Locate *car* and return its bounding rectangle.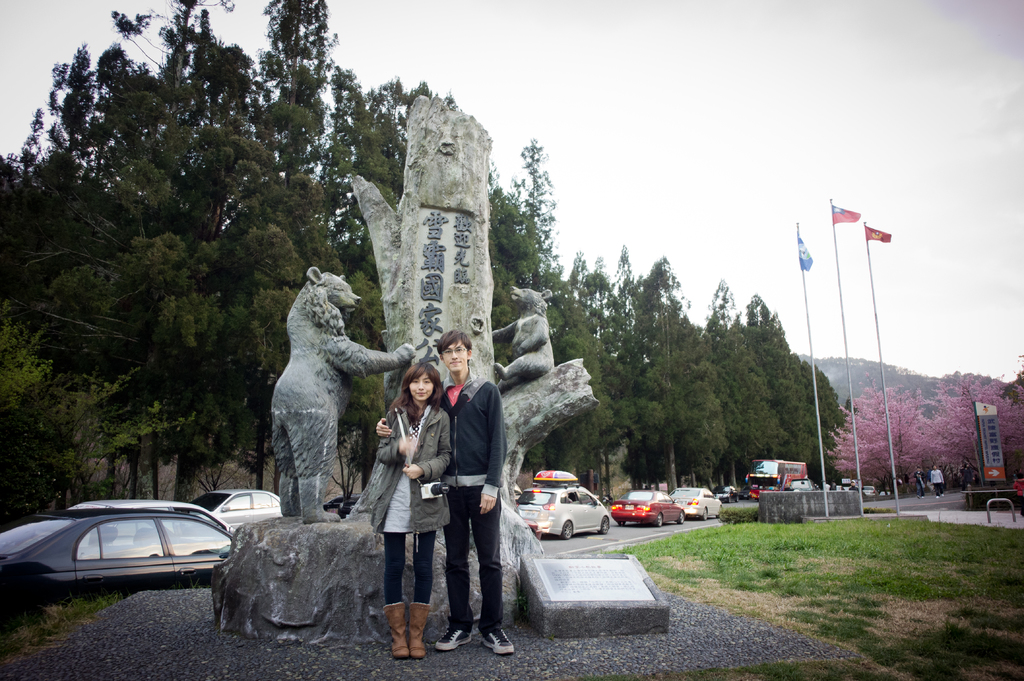
(x1=509, y1=472, x2=613, y2=536).
